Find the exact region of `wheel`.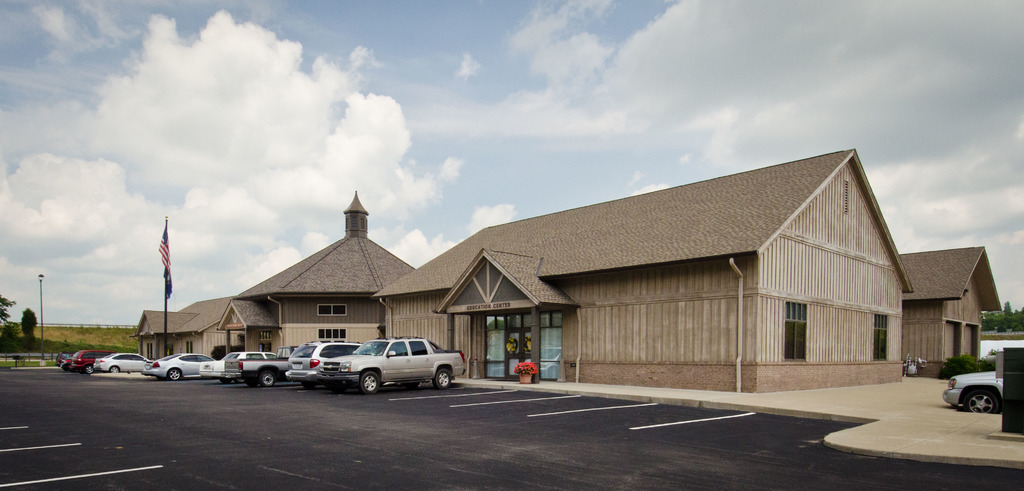
Exact region: box=[431, 366, 454, 390].
